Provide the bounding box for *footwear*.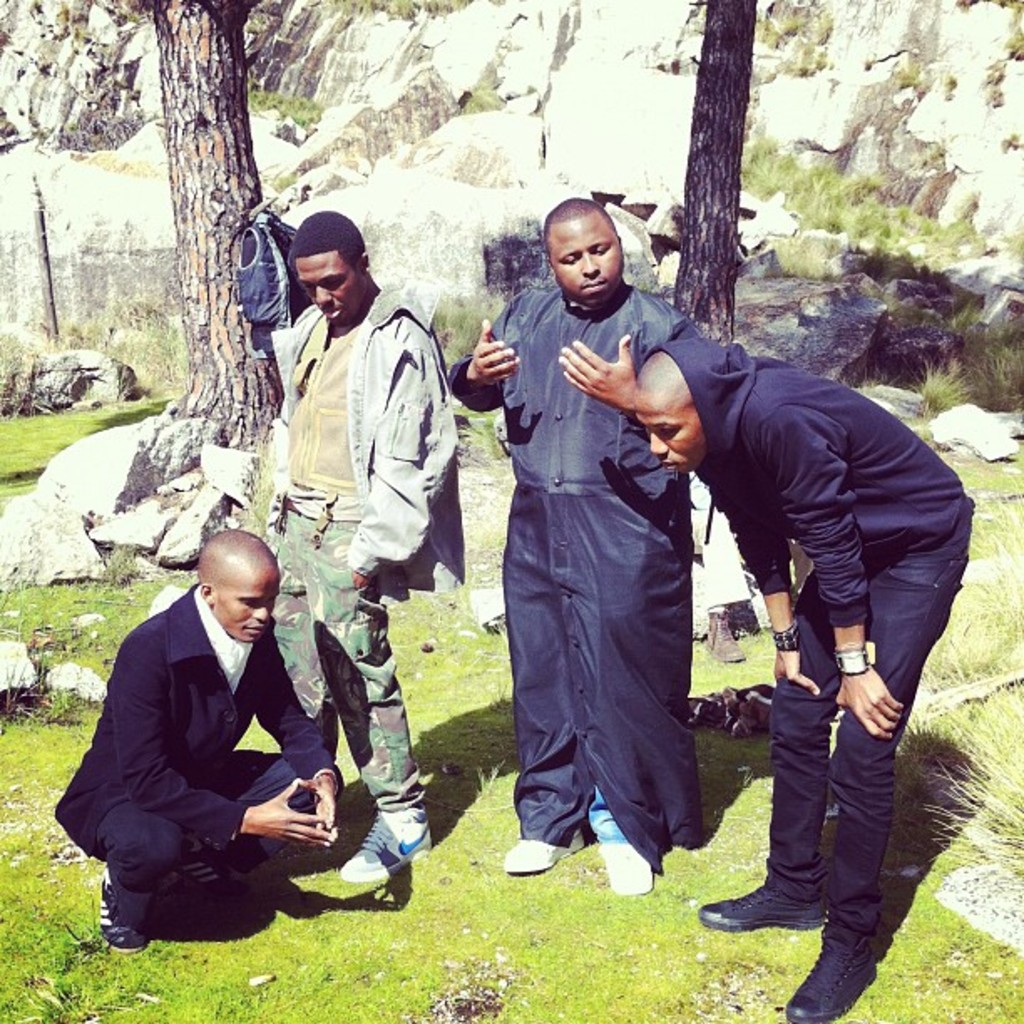
<bbox>696, 880, 818, 929</bbox>.
